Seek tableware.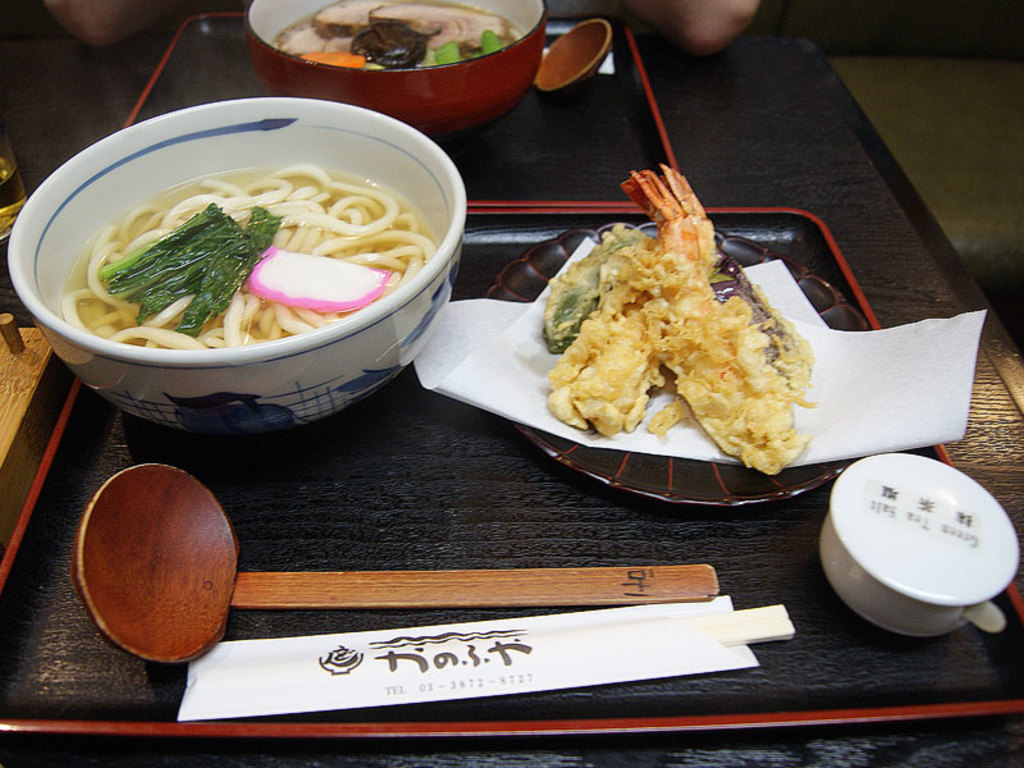
region(532, 20, 613, 91).
